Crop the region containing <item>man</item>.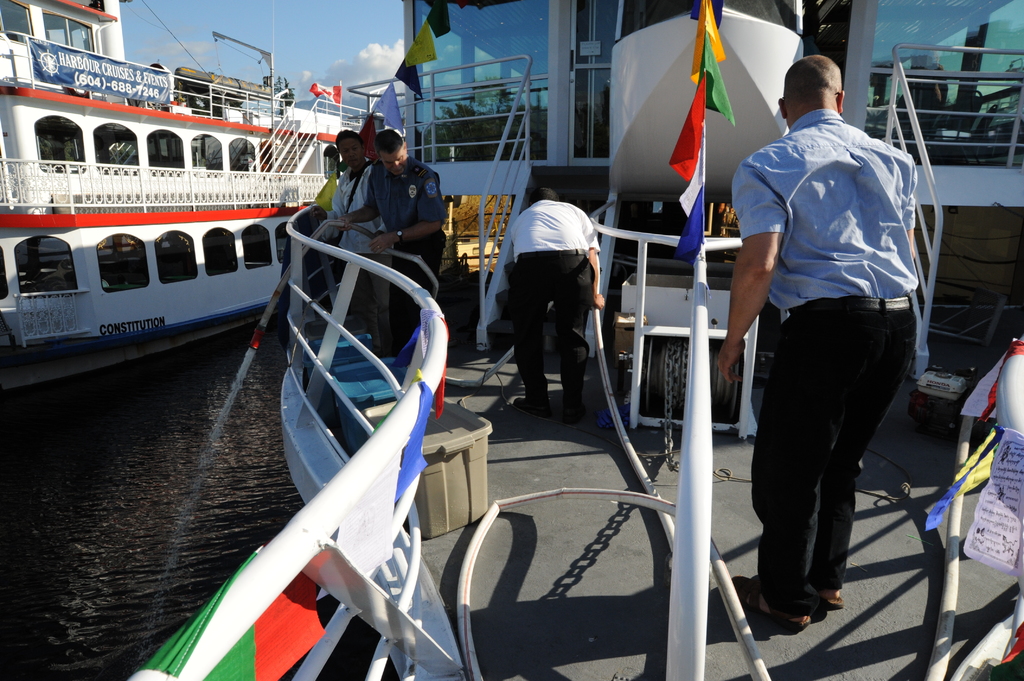
Crop region: {"x1": 493, "y1": 175, "x2": 614, "y2": 421}.
